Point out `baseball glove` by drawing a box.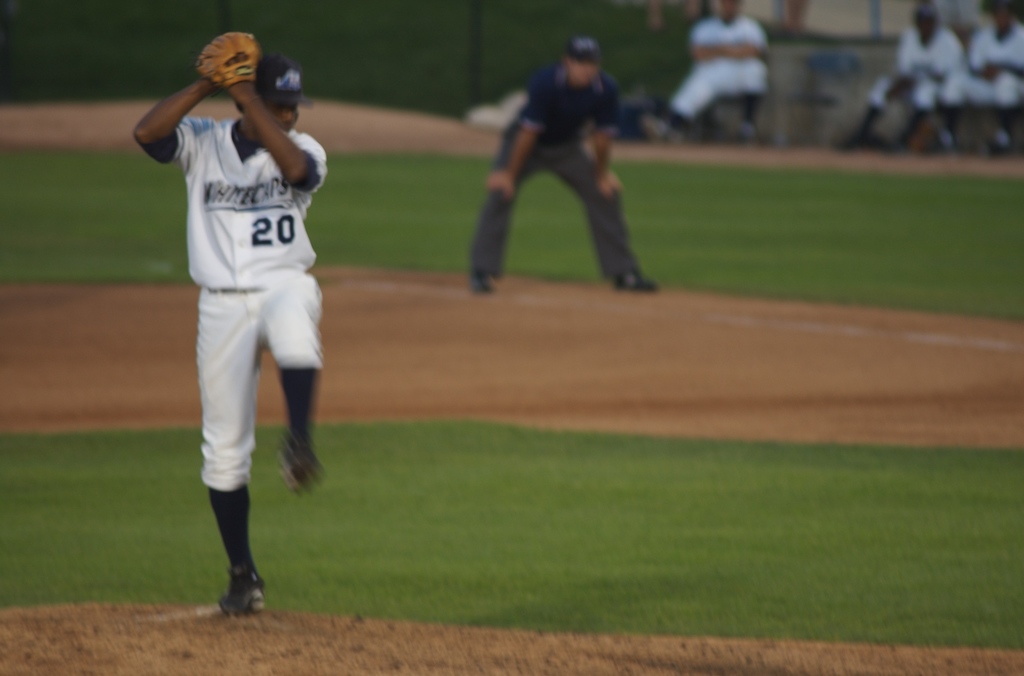
rect(195, 29, 263, 90).
